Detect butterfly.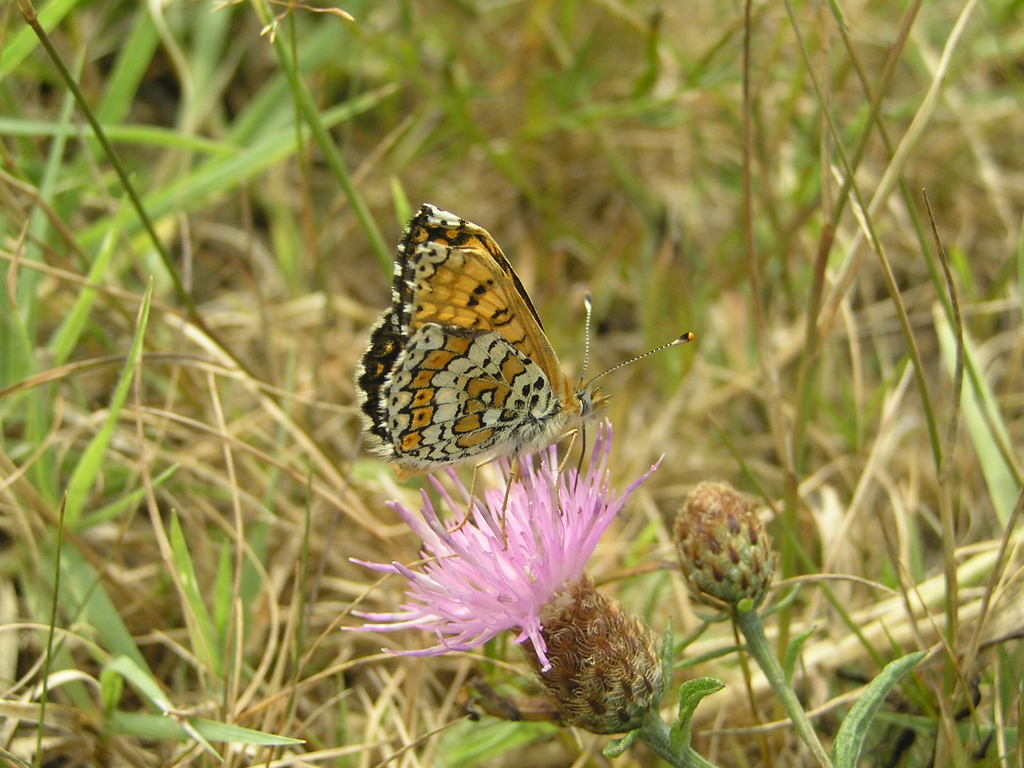
Detected at (369, 207, 696, 494).
